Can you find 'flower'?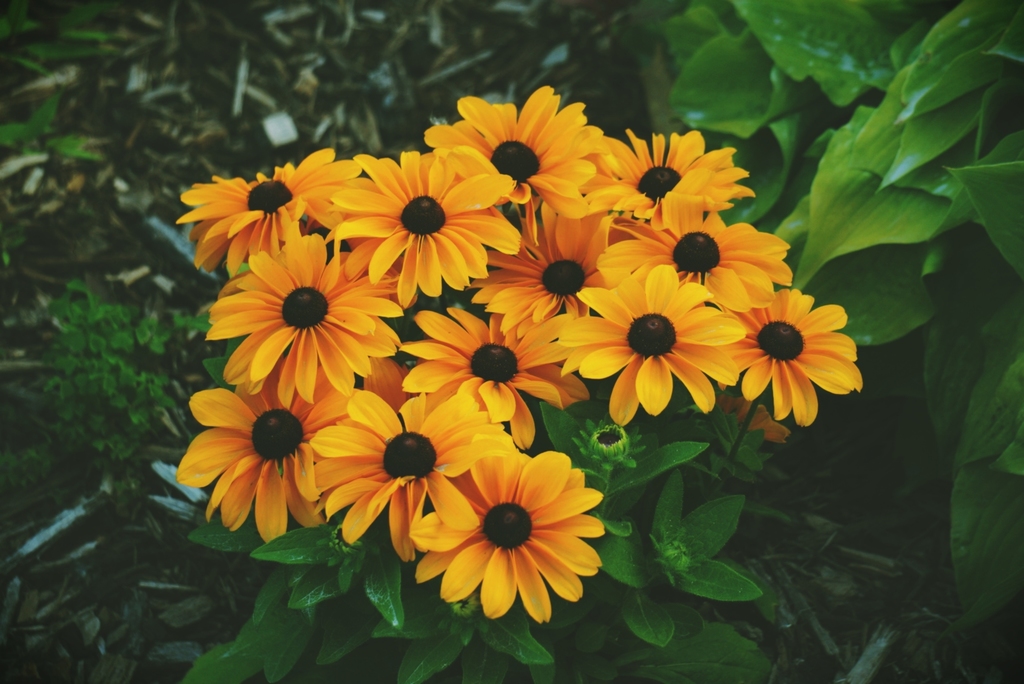
Yes, bounding box: [x1=557, y1=260, x2=737, y2=429].
